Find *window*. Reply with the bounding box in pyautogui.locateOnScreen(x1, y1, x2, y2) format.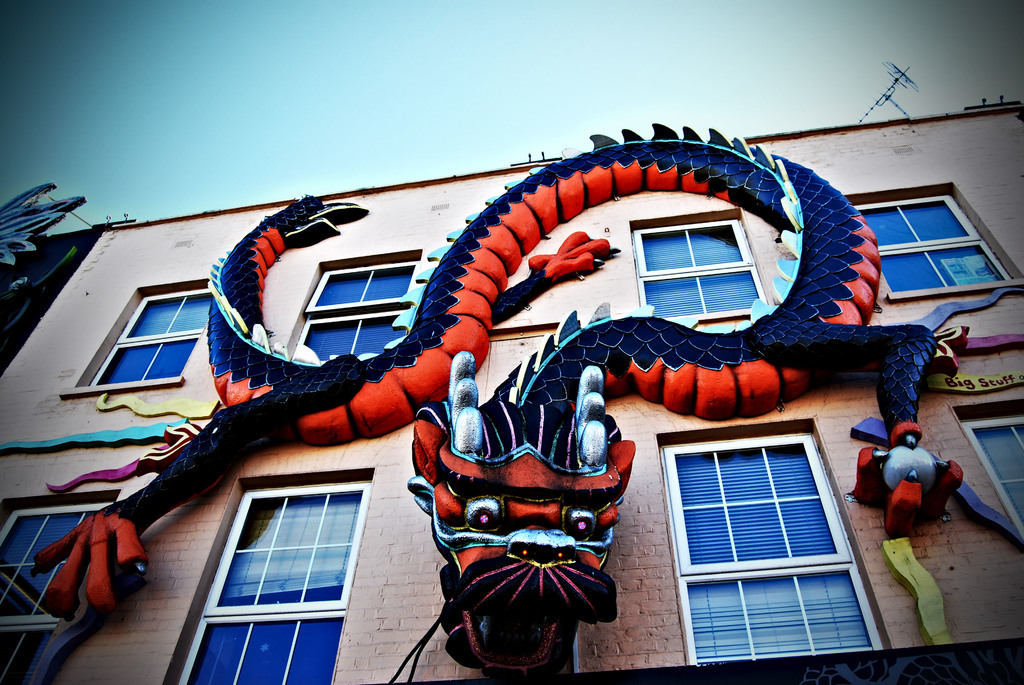
pyautogui.locateOnScreen(286, 249, 421, 367).
